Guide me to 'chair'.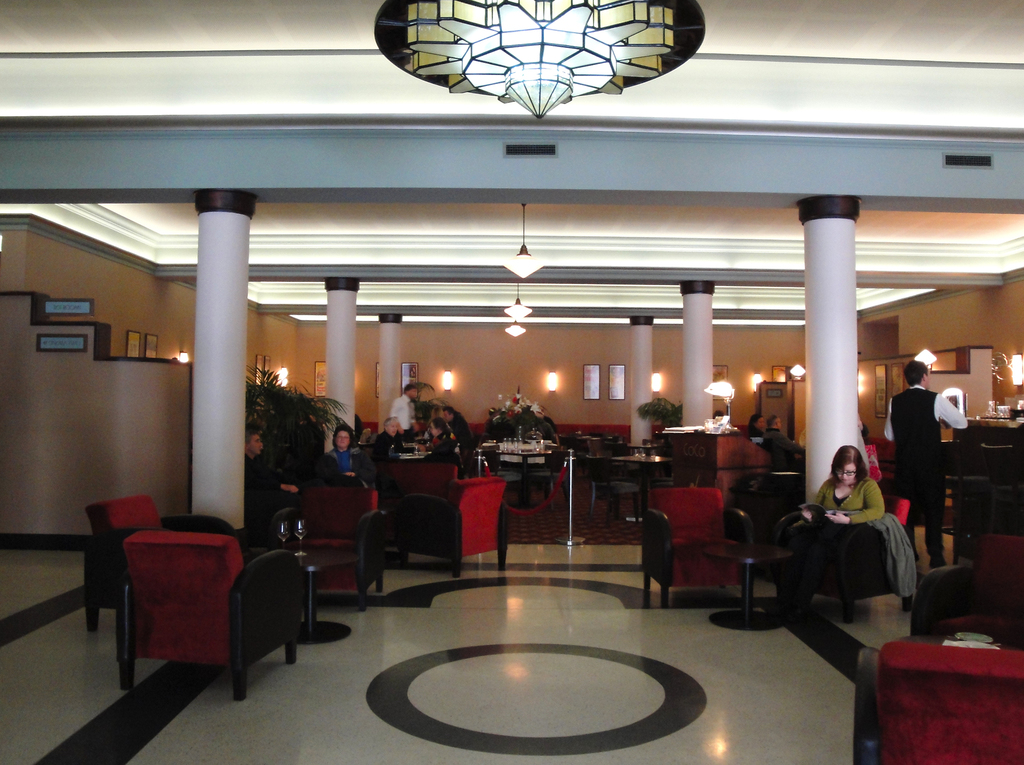
Guidance: box=[906, 534, 1023, 639].
